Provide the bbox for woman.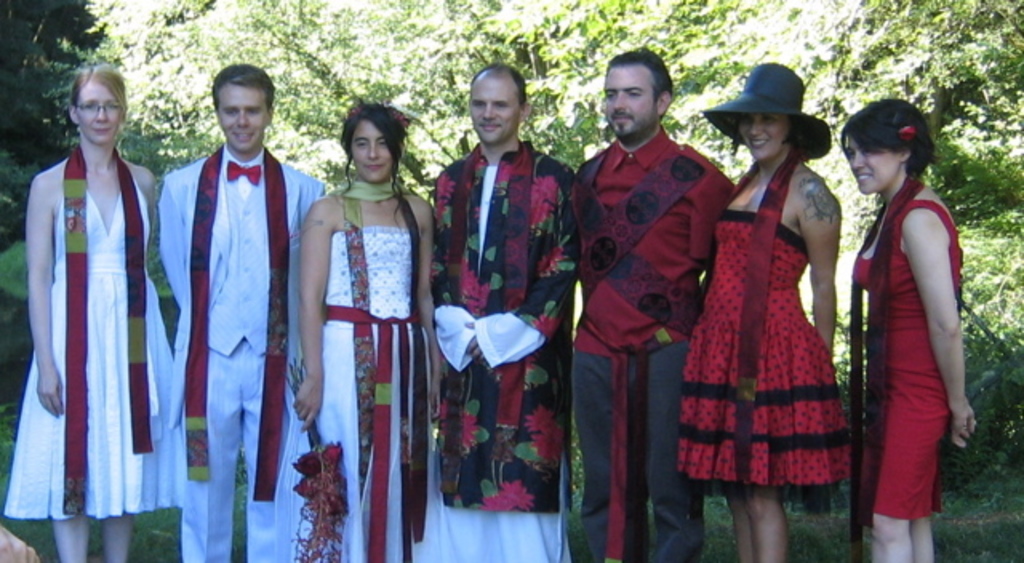
select_region(299, 106, 440, 555).
